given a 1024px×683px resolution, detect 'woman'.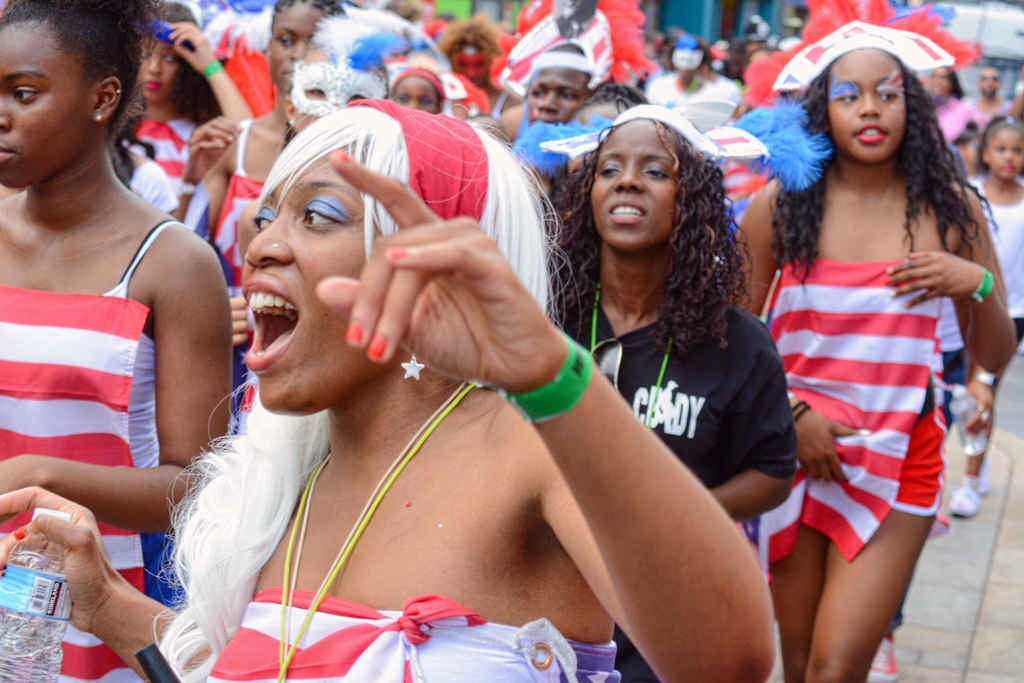
<bbox>3, 0, 234, 679</bbox>.
